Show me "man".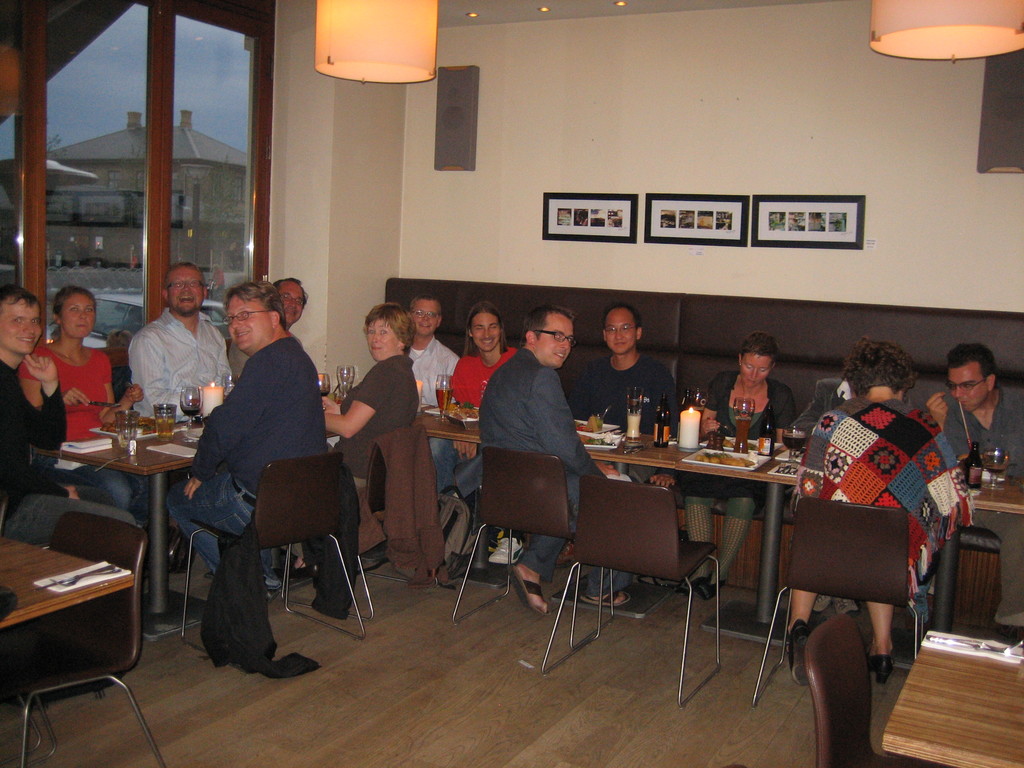
"man" is here: [x1=554, y1=303, x2=682, y2=570].
